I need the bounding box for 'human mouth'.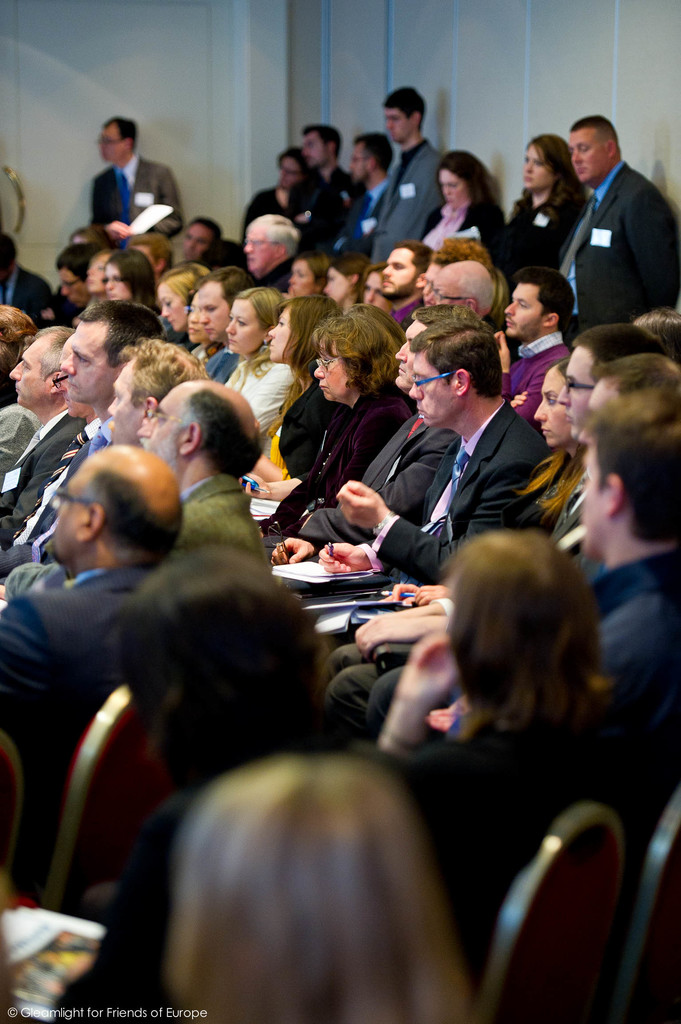
Here it is: 540,426,552,435.
